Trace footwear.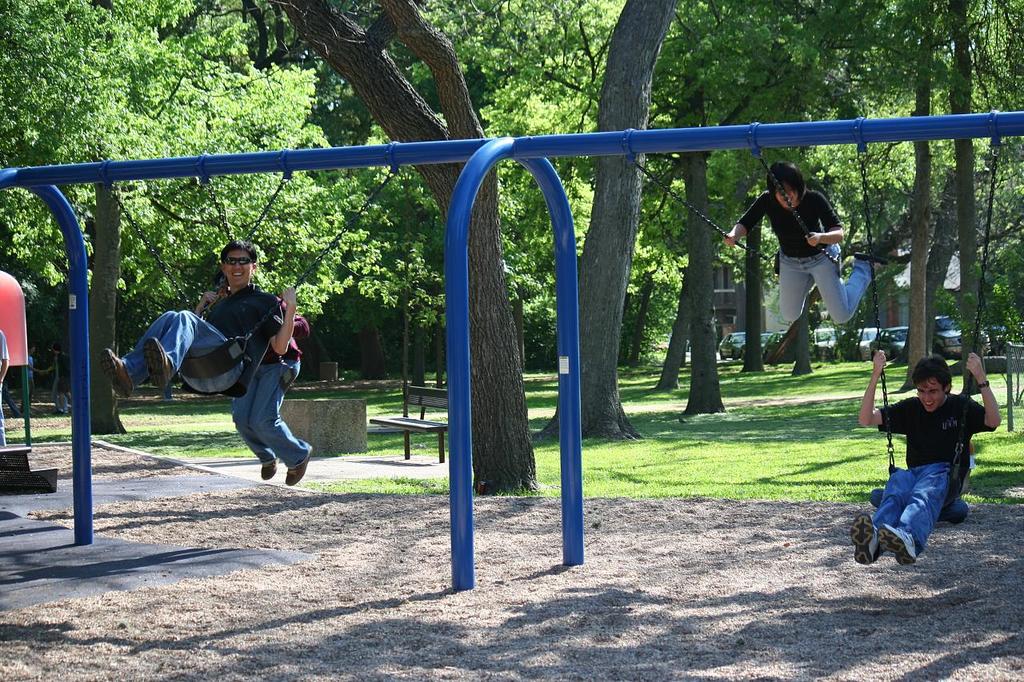
Traced to <bbox>854, 249, 891, 269</bbox>.
